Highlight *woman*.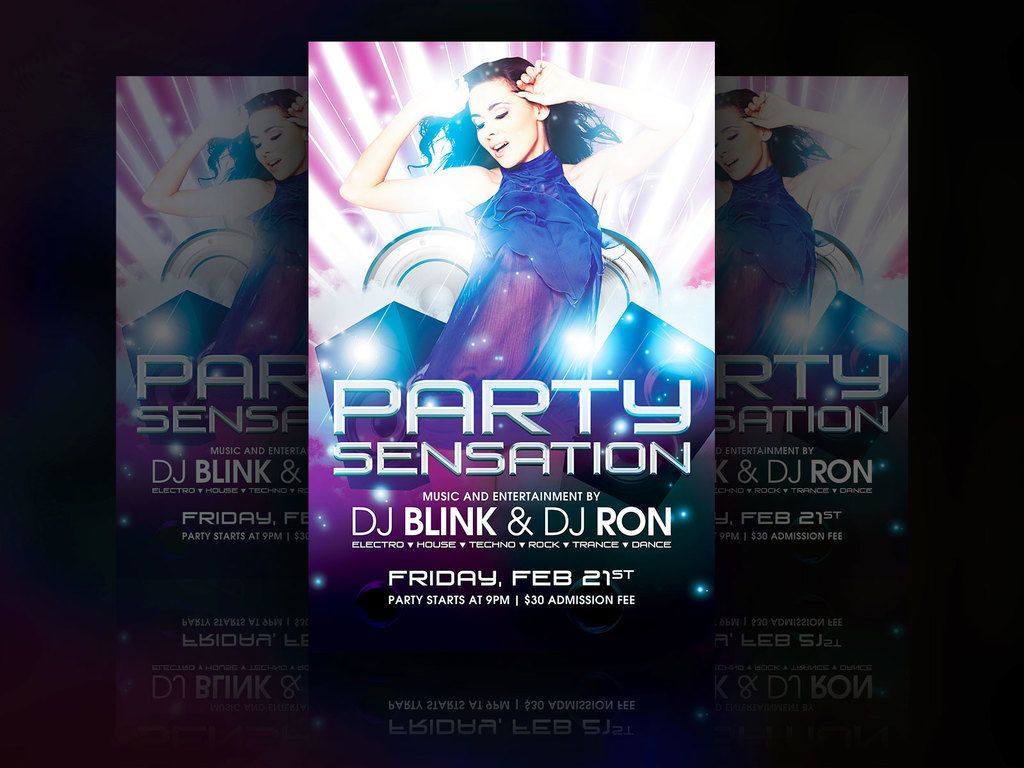
Highlighted region: crop(138, 85, 310, 399).
